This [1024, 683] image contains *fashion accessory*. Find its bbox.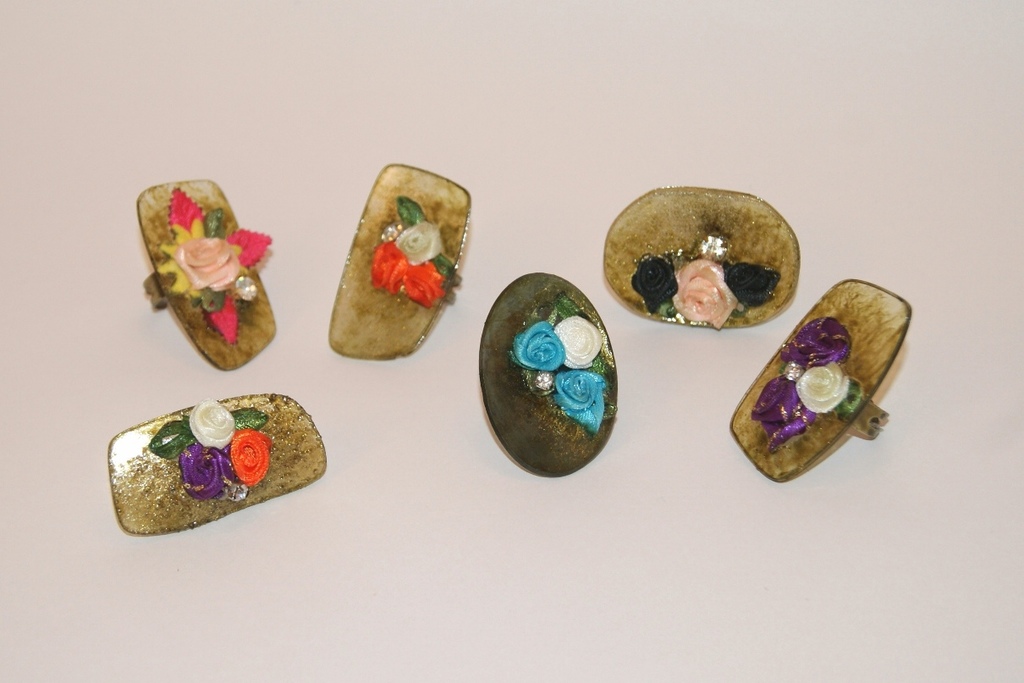
107:390:326:538.
